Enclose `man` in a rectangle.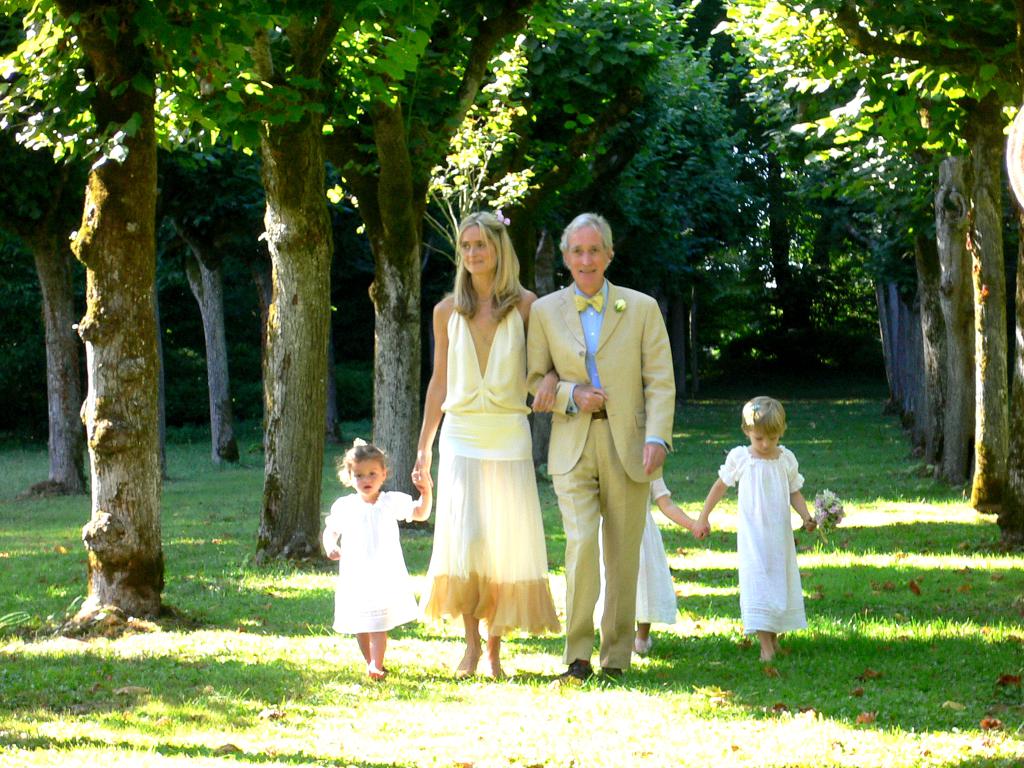
[x1=532, y1=221, x2=677, y2=701].
